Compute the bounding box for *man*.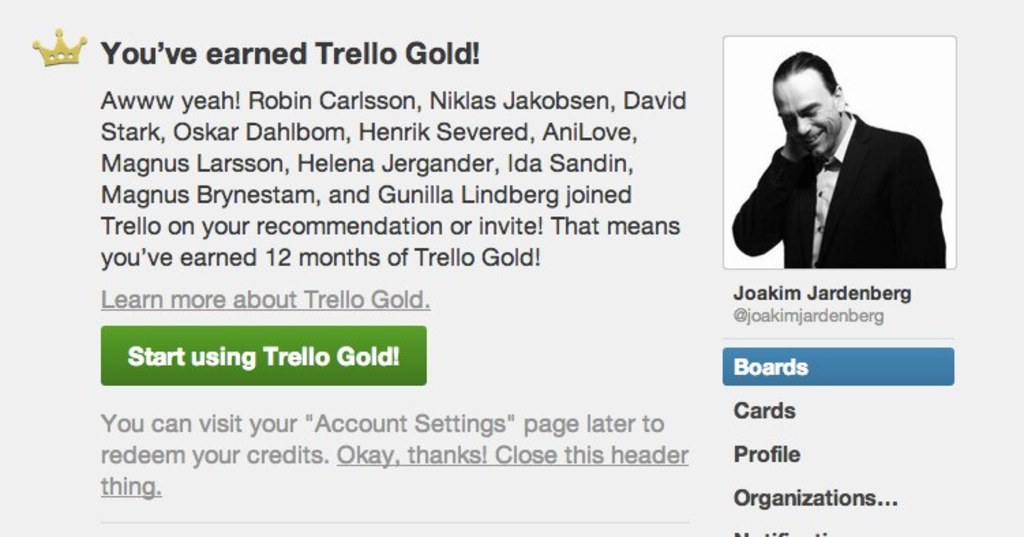
{"x1": 725, "y1": 40, "x2": 956, "y2": 281}.
